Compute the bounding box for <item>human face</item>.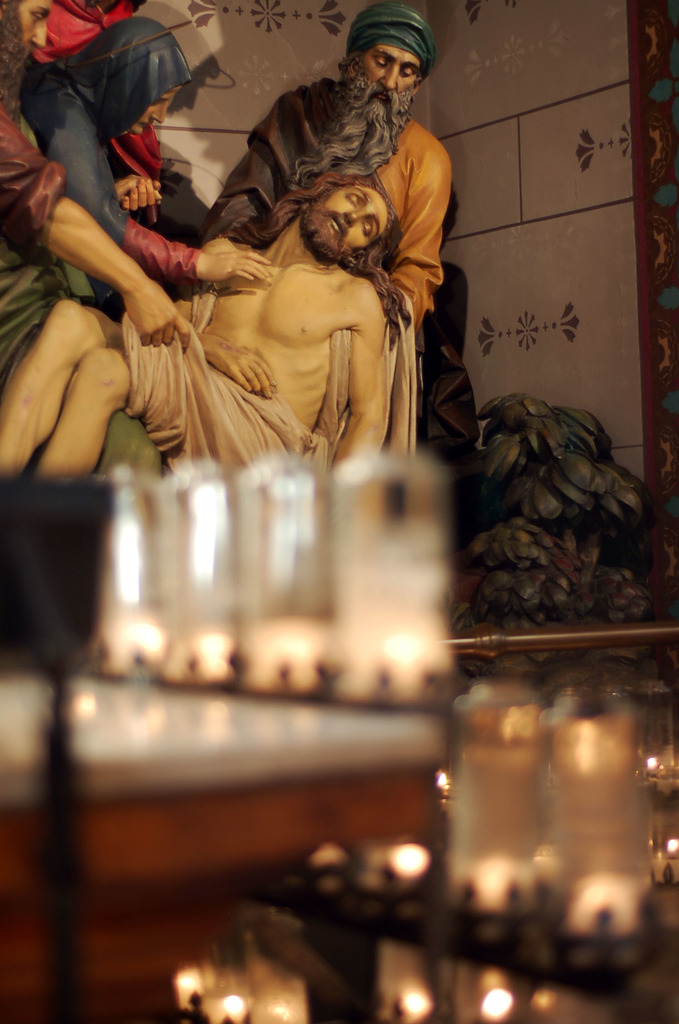
[15, 1, 55, 56].
